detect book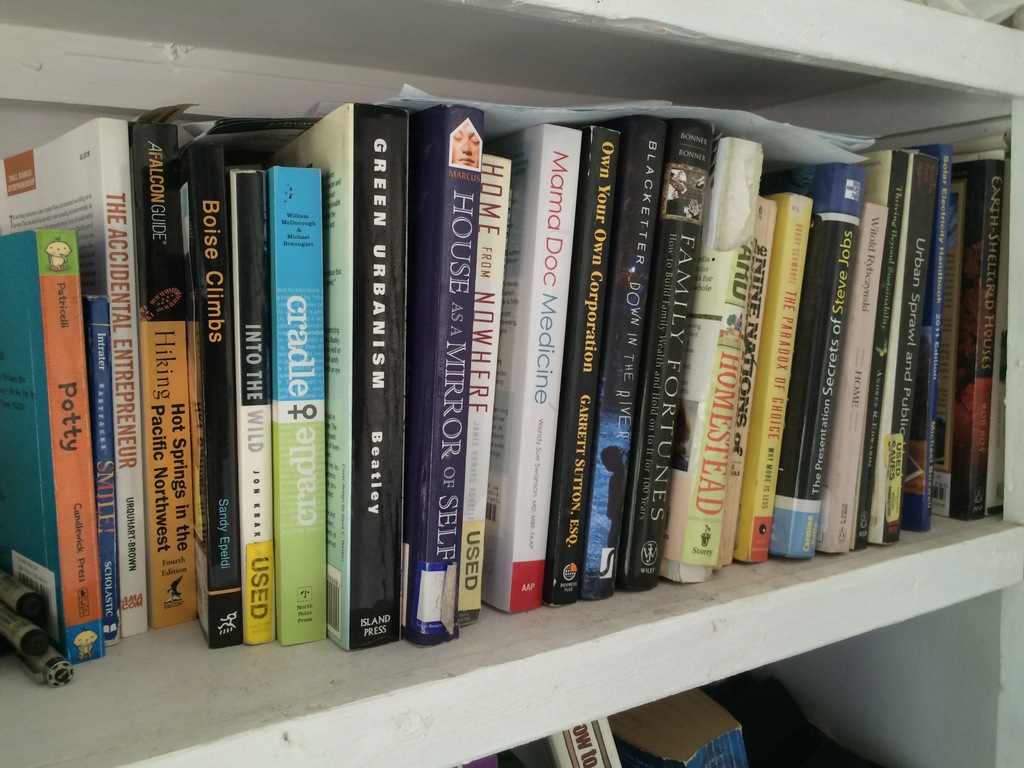
<bbox>916, 136, 952, 564</bbox>
